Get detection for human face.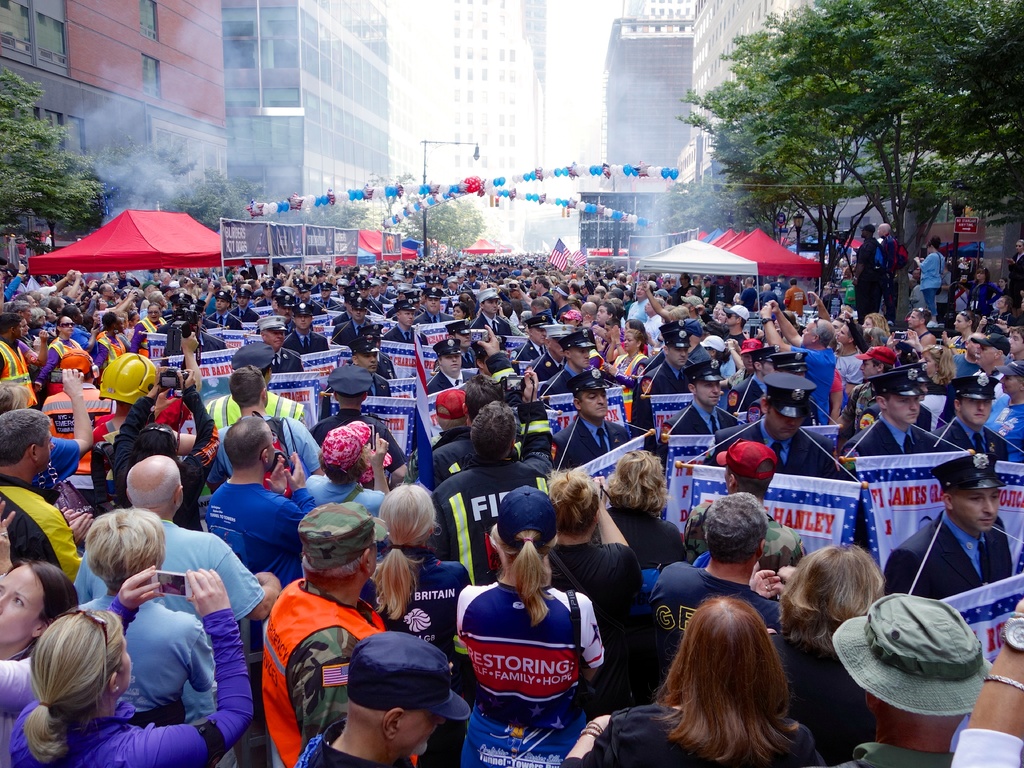
Detection: select_region(961, 395, 989, 426).
